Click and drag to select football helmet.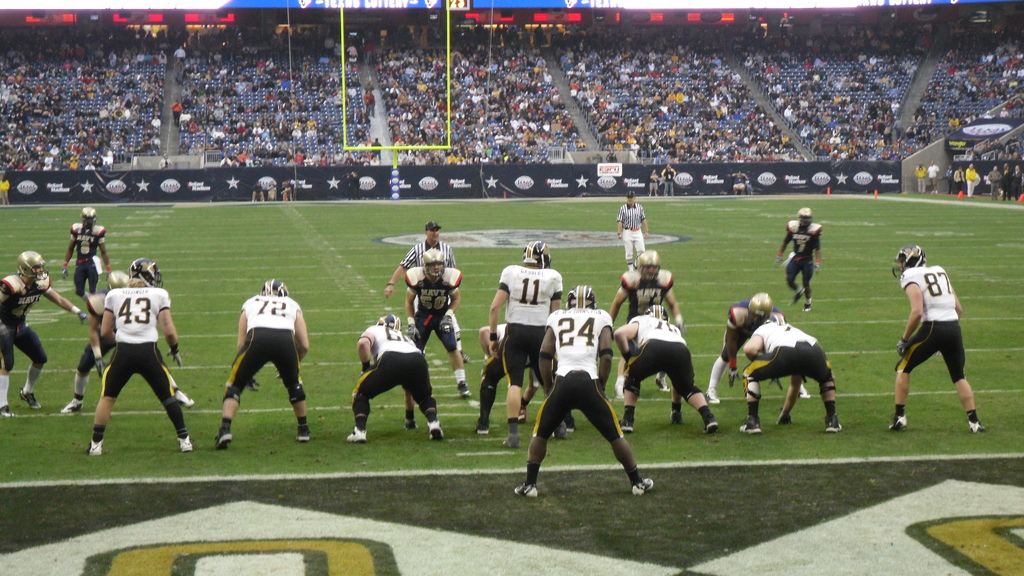
Selection: [420, 246, 451, 278].
